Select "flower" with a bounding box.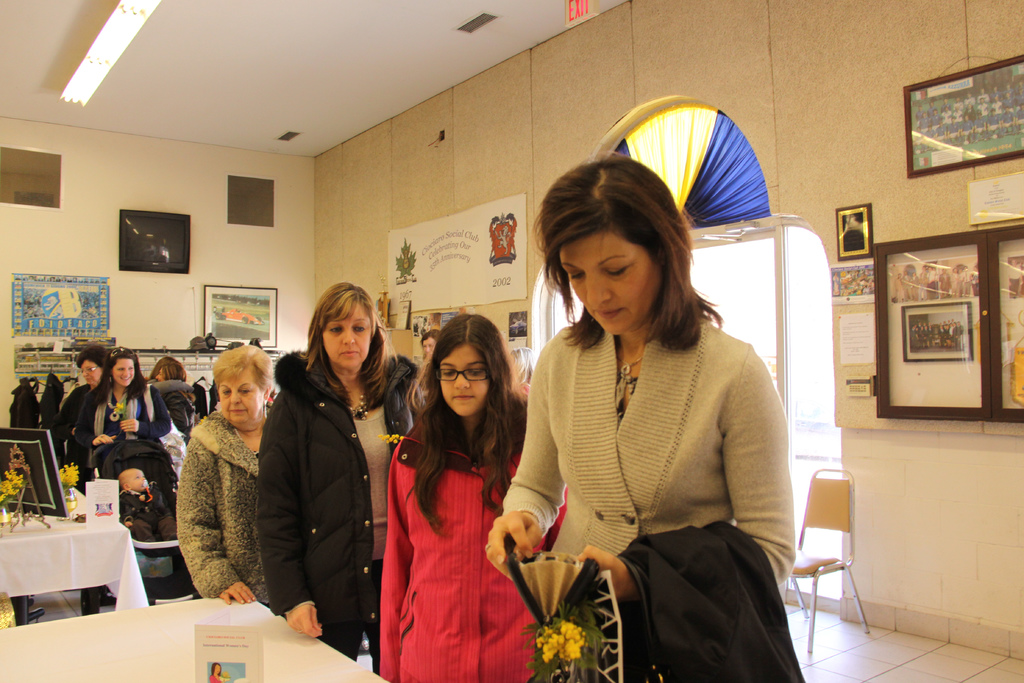
x1=541 y1=622 x2=586 y2=657.
